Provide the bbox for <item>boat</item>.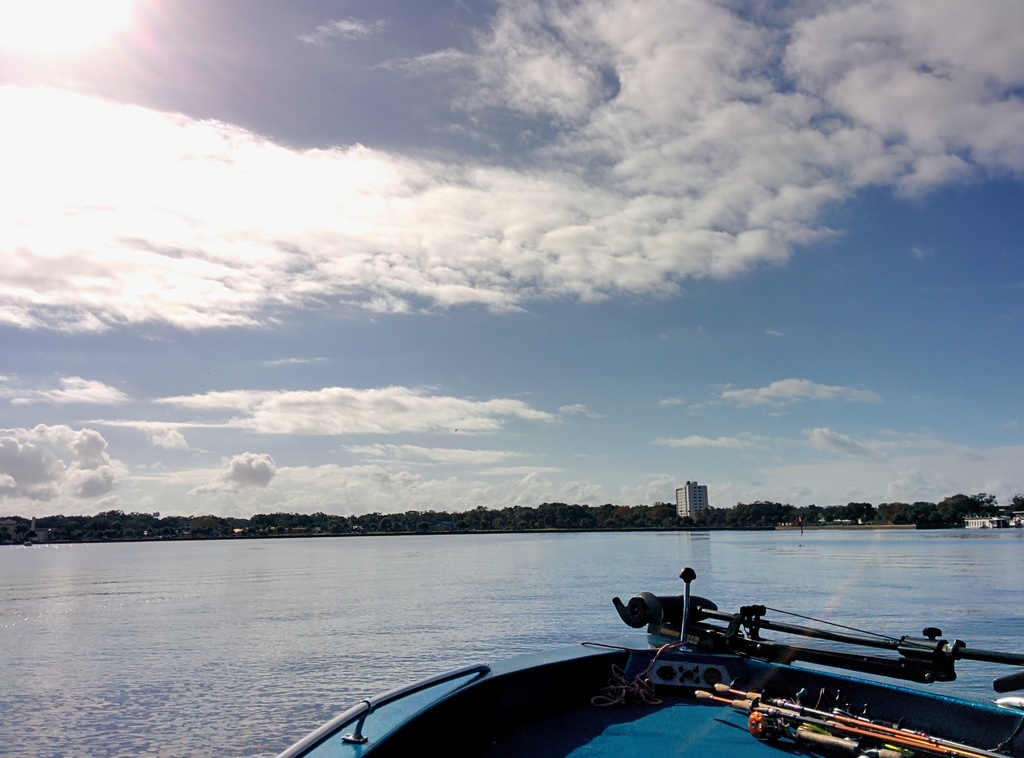
detection(280, 554, 1012, 757).
